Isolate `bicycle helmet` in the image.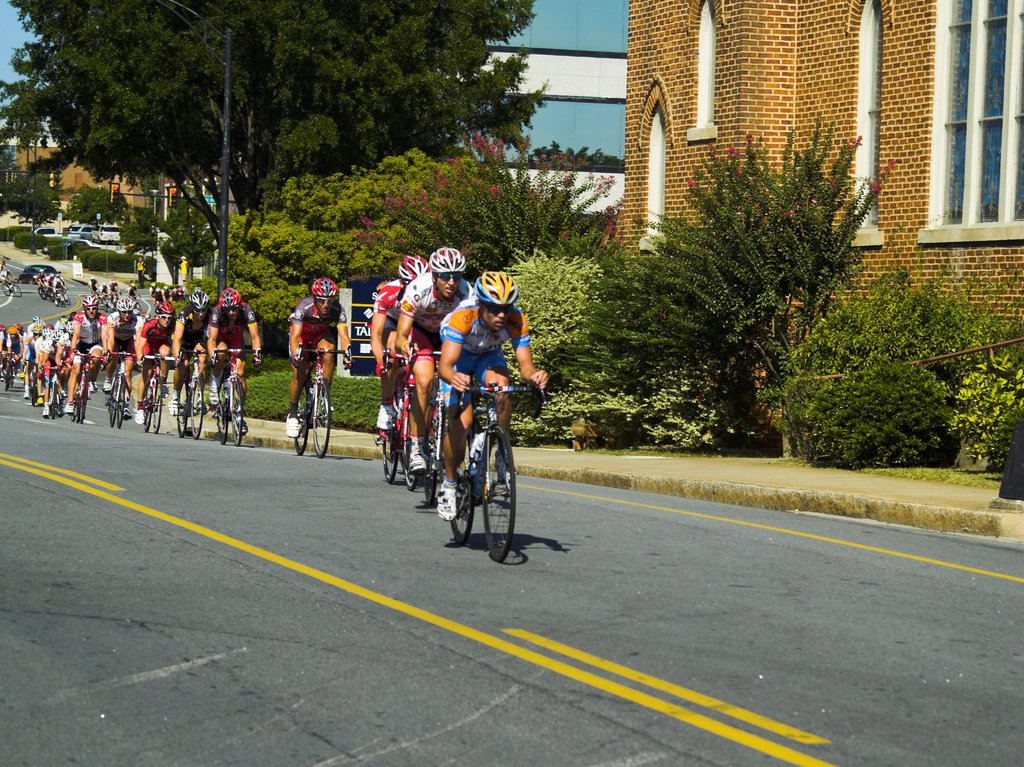
Isolated region: bbox=(470, 270, 520, 335).
